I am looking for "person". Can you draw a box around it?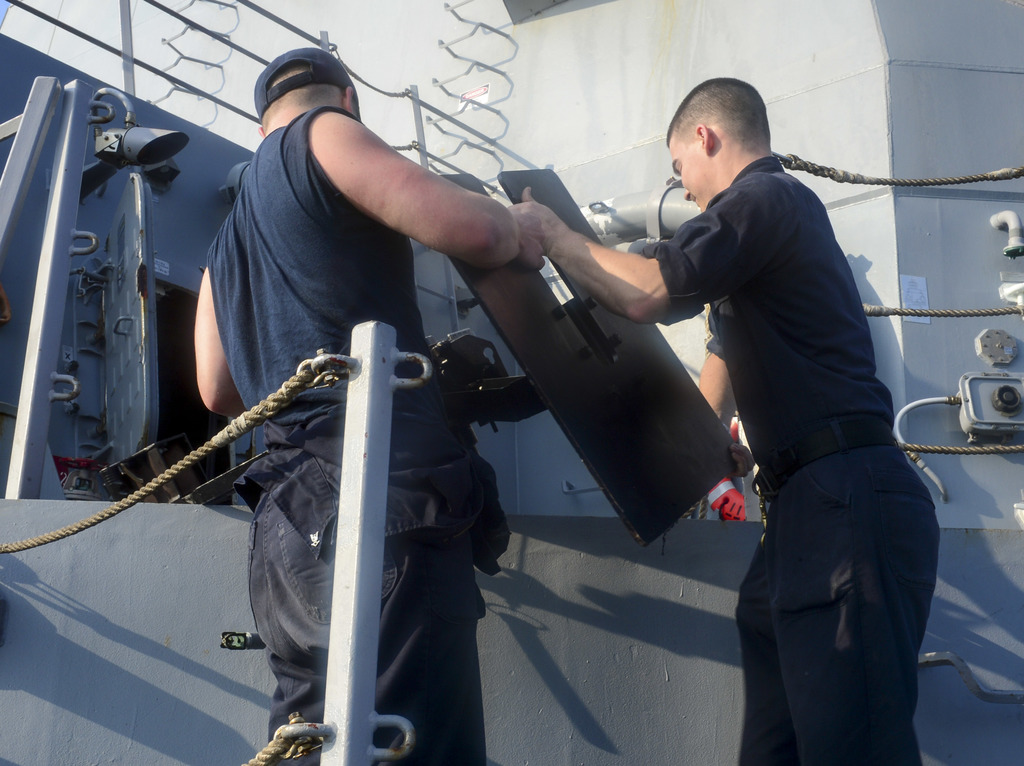
Sure, the bounding box is box(179, 75, 678, 722).
